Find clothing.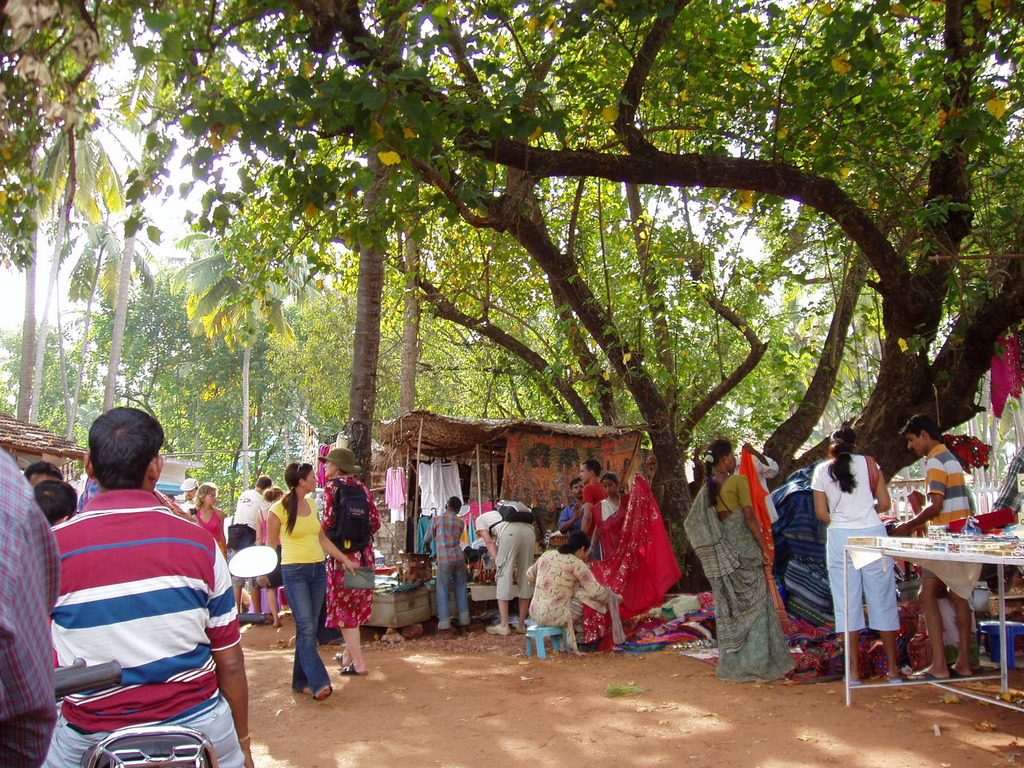
<region>0, 445, 65, 767</region>.
